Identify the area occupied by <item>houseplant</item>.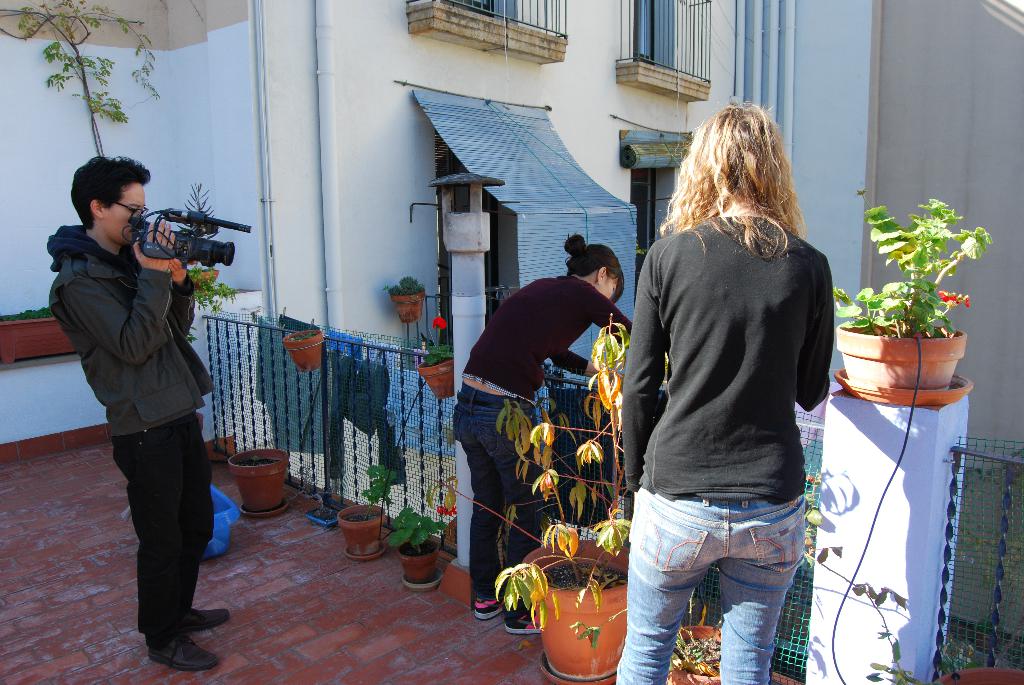
Area: BBox(230, 452, 289, 521).
